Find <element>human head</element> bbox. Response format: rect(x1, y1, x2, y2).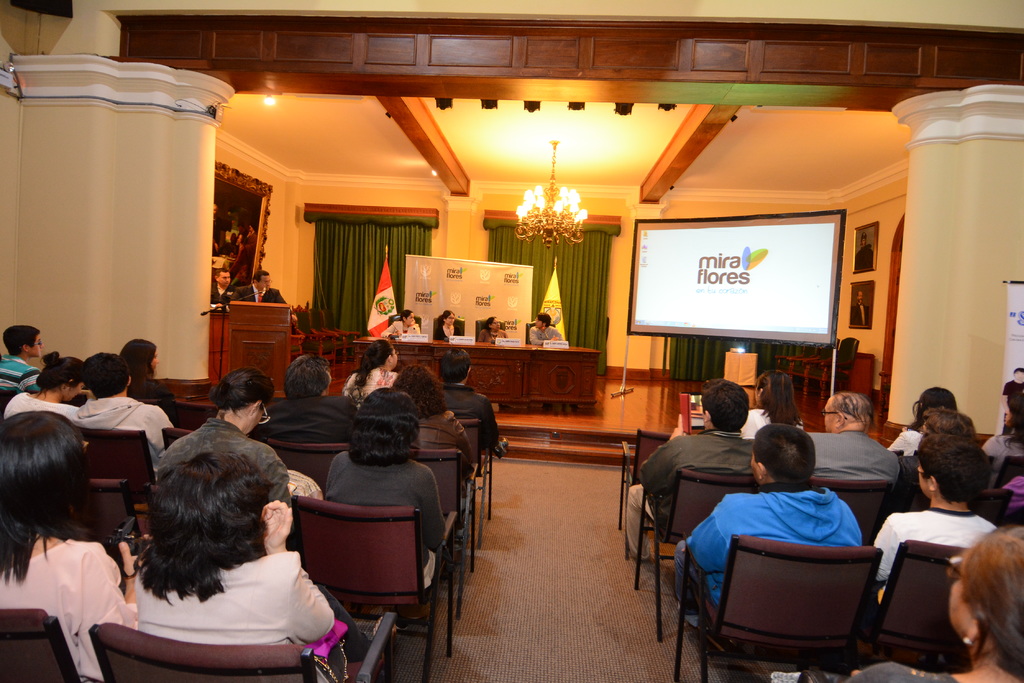
rect(819, 391, 872, 431).
